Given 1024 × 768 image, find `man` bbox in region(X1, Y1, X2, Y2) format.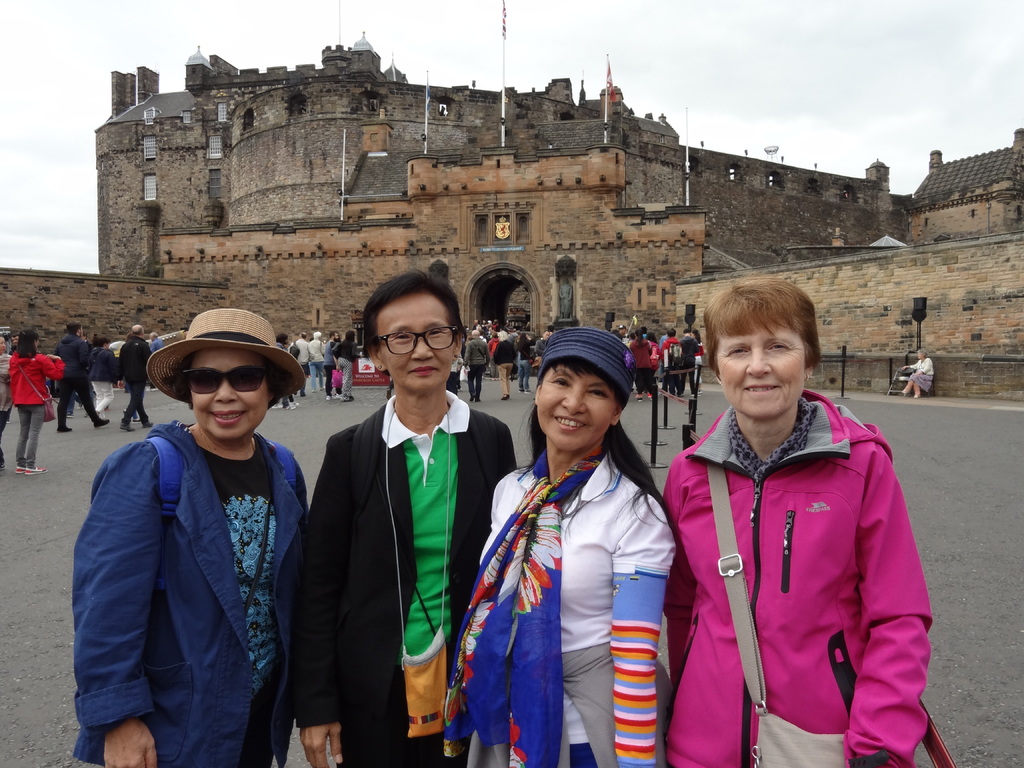
region(118, 322, 160, 434).
